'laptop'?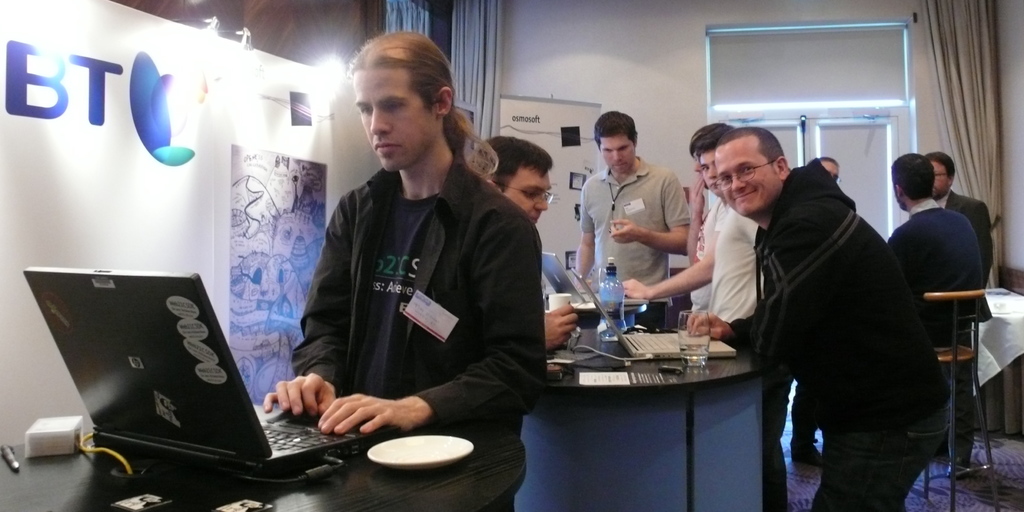
540,253,649,303
